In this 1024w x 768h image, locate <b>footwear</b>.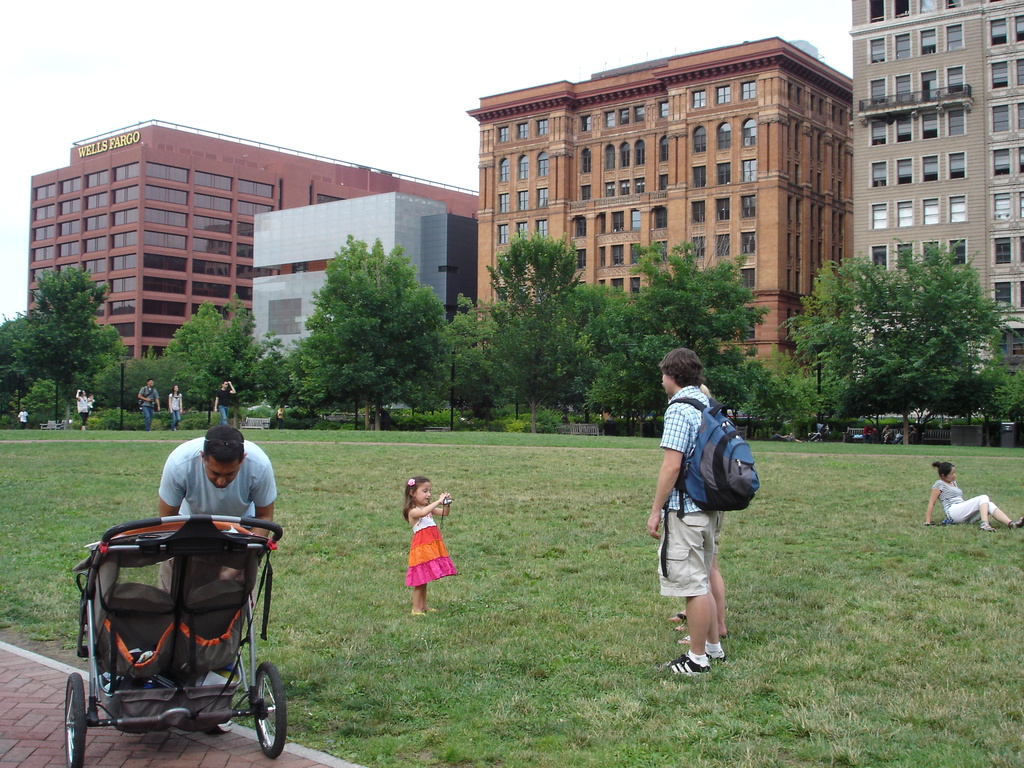
Bounding box: [x1=708, y1=653, x2=732, y2=669].
